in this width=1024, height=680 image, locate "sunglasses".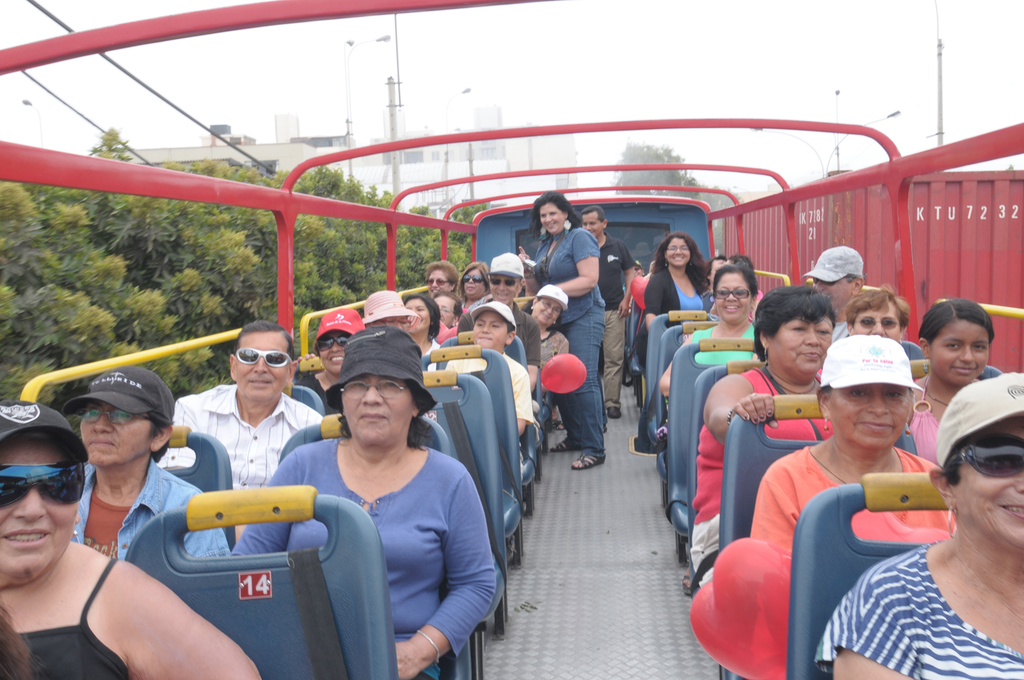
Bounding box: <box>943,434,1023,477</box>.
